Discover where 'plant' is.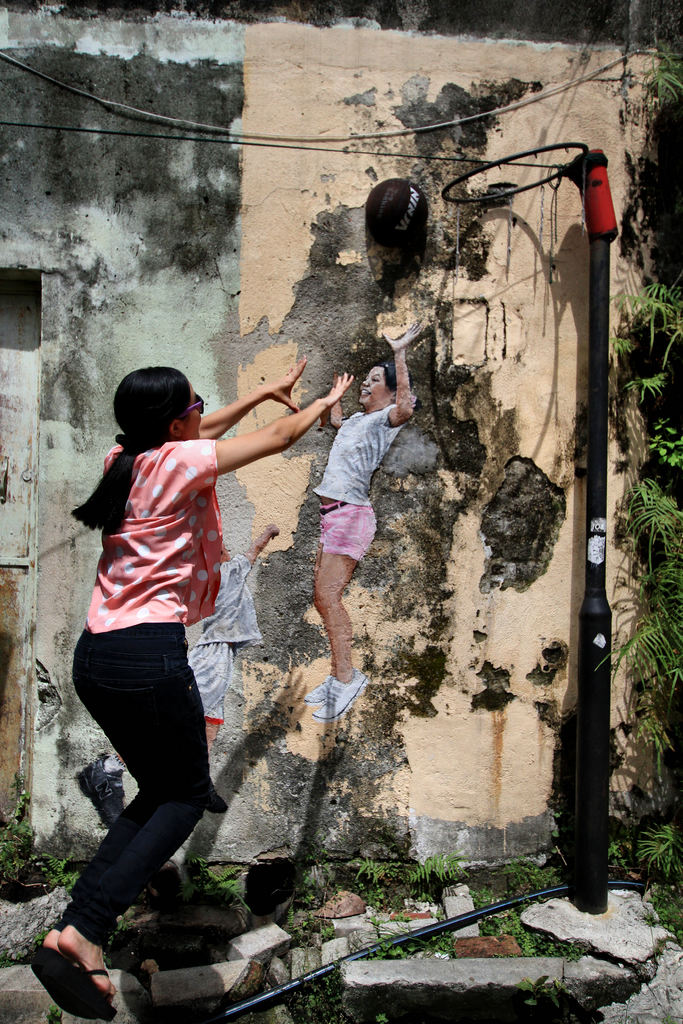
Discovered at bbox(546, 810, 565, 855).
